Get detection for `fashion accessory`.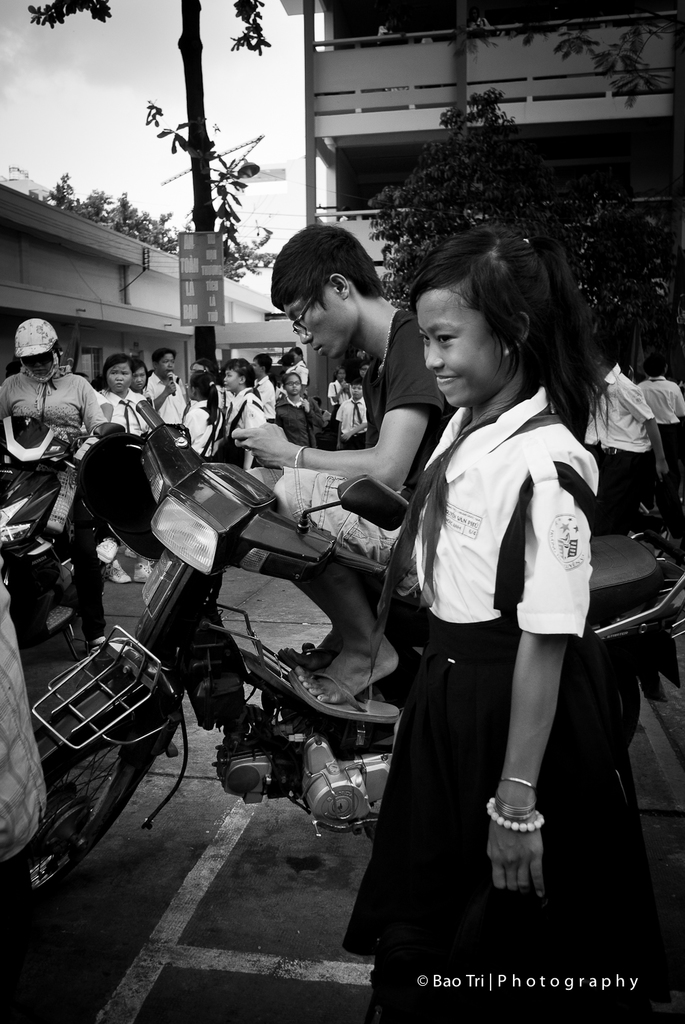
Detection: <box>23,352,51,365</box>.
